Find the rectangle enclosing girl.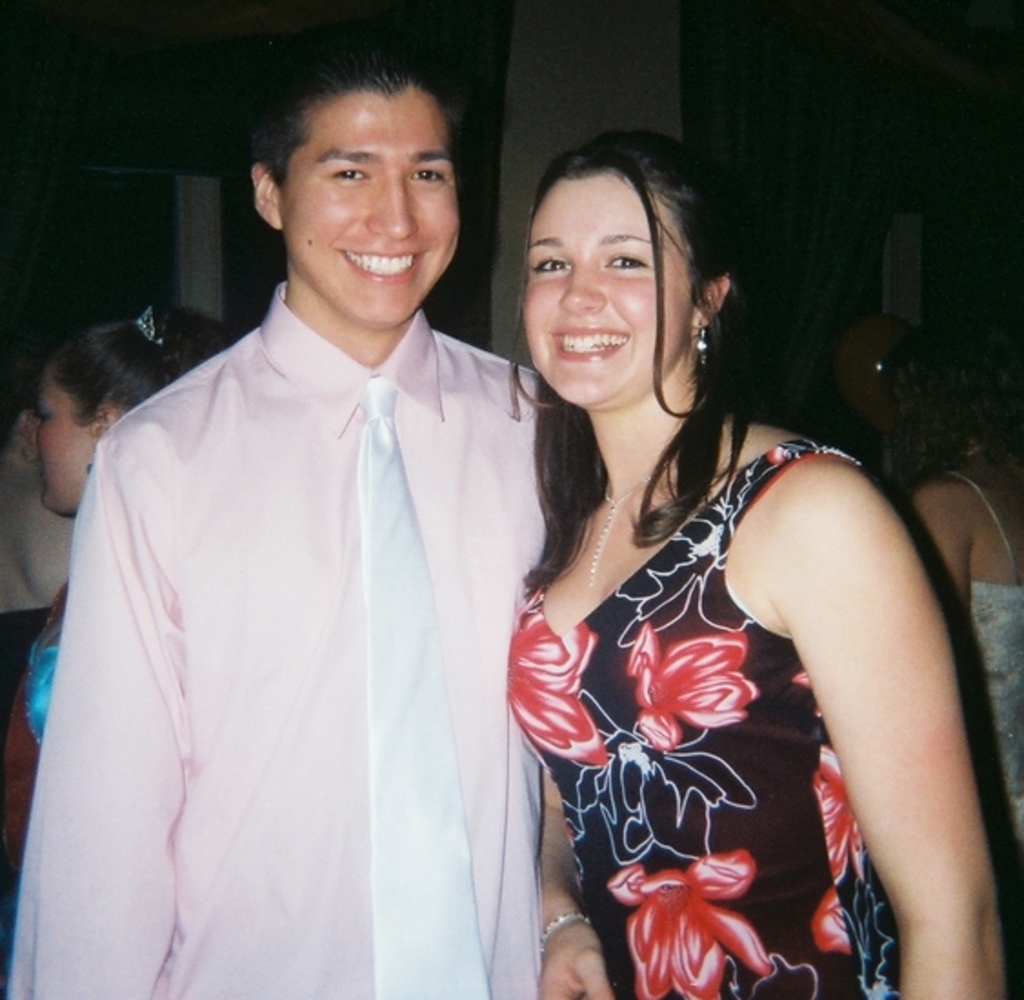
region(902, 364, 1022, 851).
